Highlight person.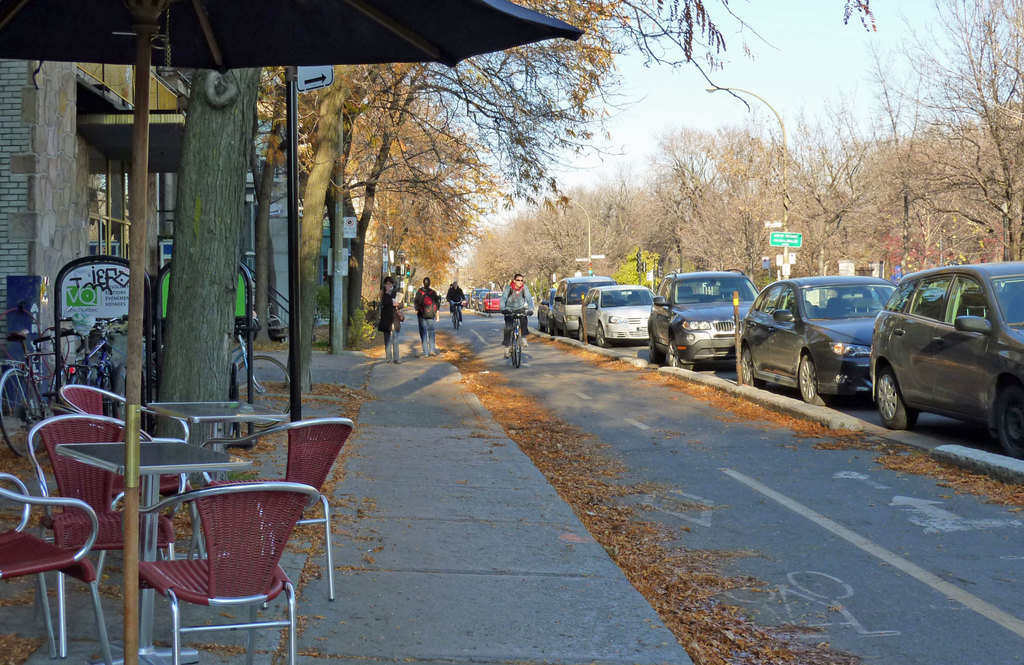
Highlighted region: detection(414, 274, 440, 354).
